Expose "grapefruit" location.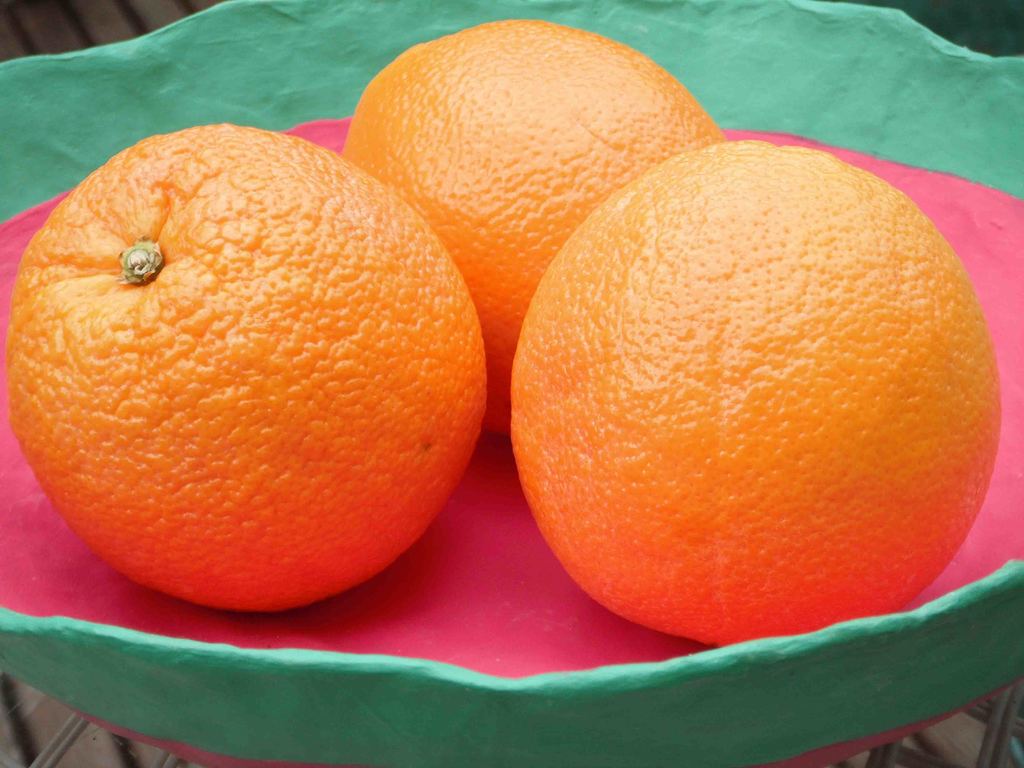
Exposed at 338,13,731,440.
